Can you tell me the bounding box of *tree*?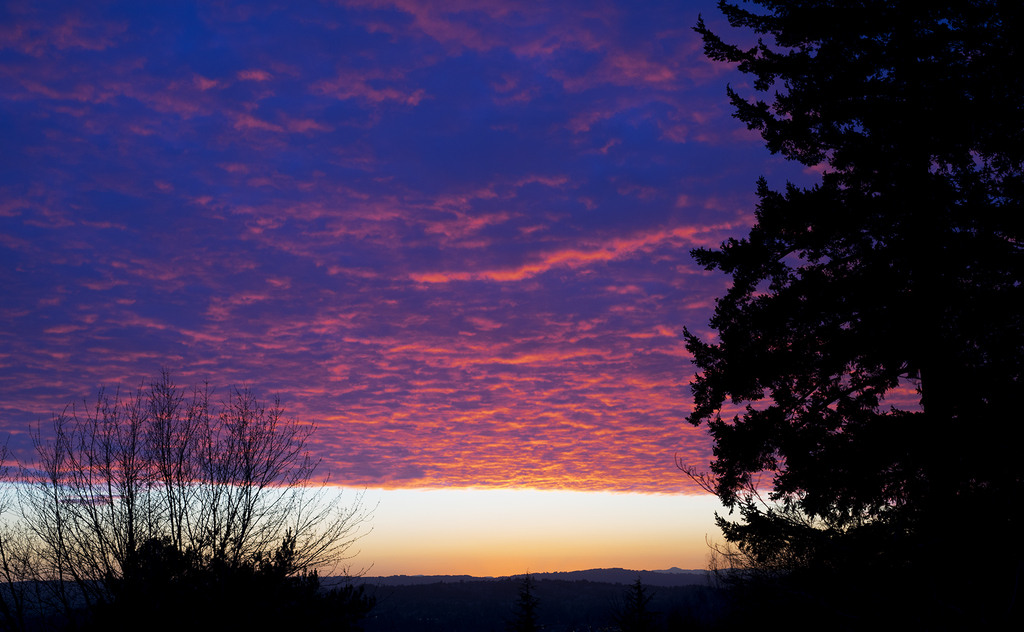
[left=644, top=34, right=989, bottom=590].
